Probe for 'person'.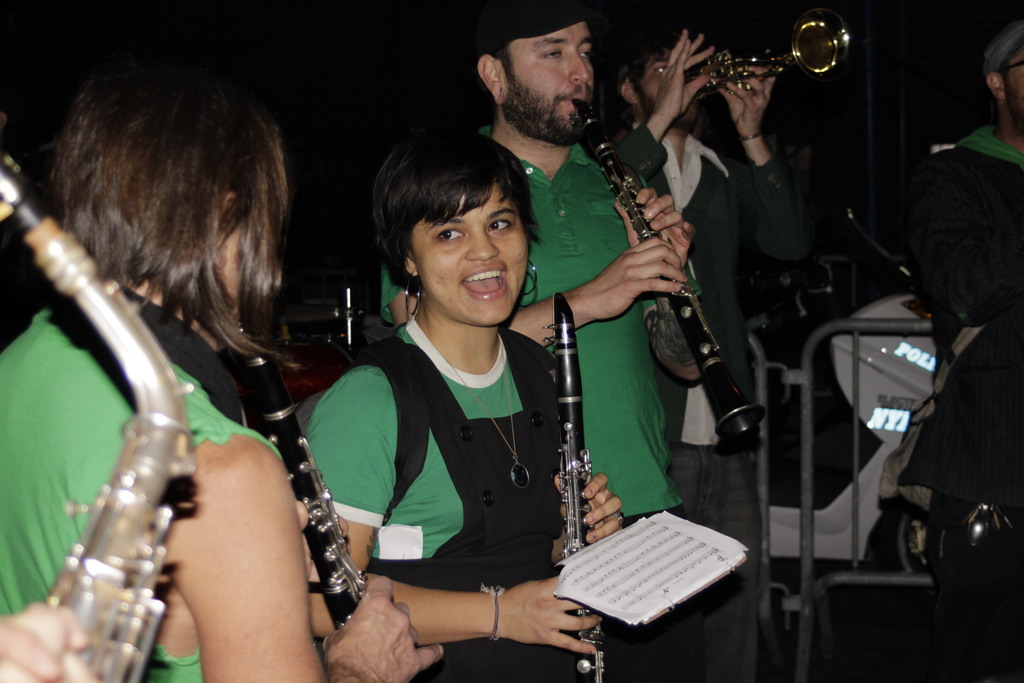
Probe result: 374/0/709/682.
